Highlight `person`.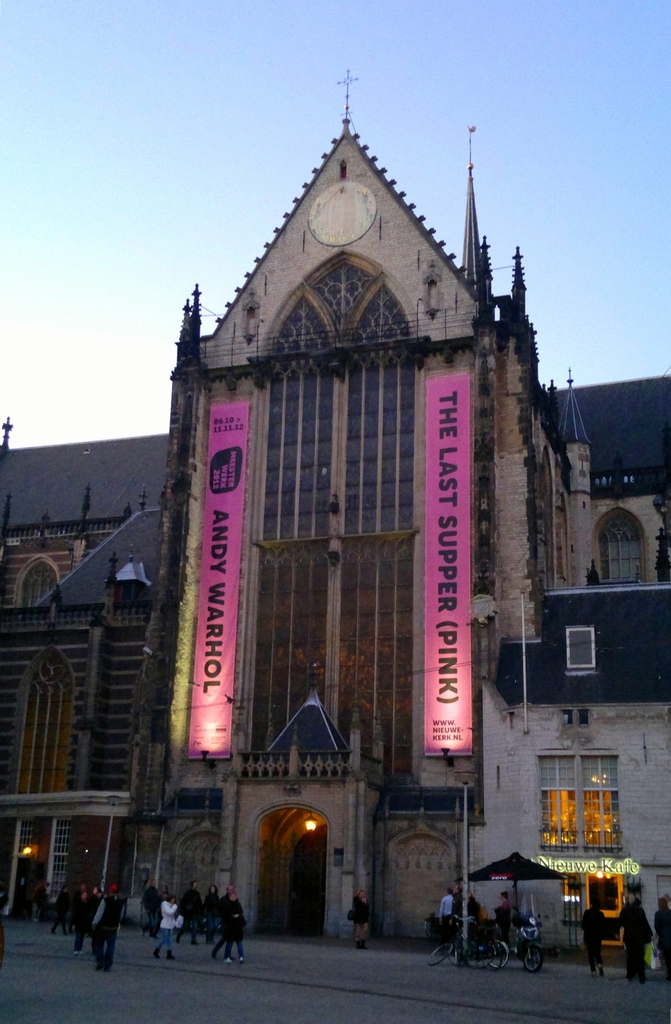
Highlighted region: pyautogui.locateOnScreen(52, 884, 68, 937).
